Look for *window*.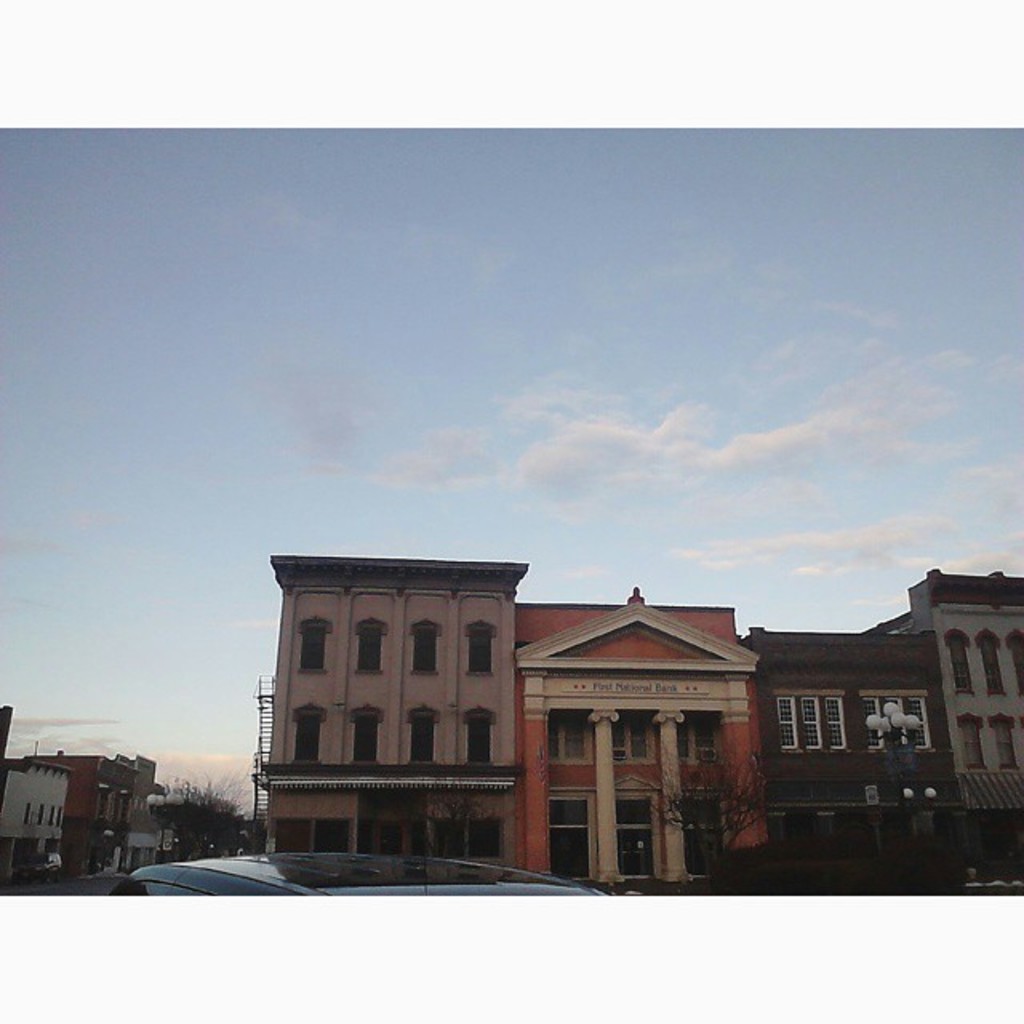
Found: {"left": 680, "top": 797, "right": 730, "bottom": 878}.
